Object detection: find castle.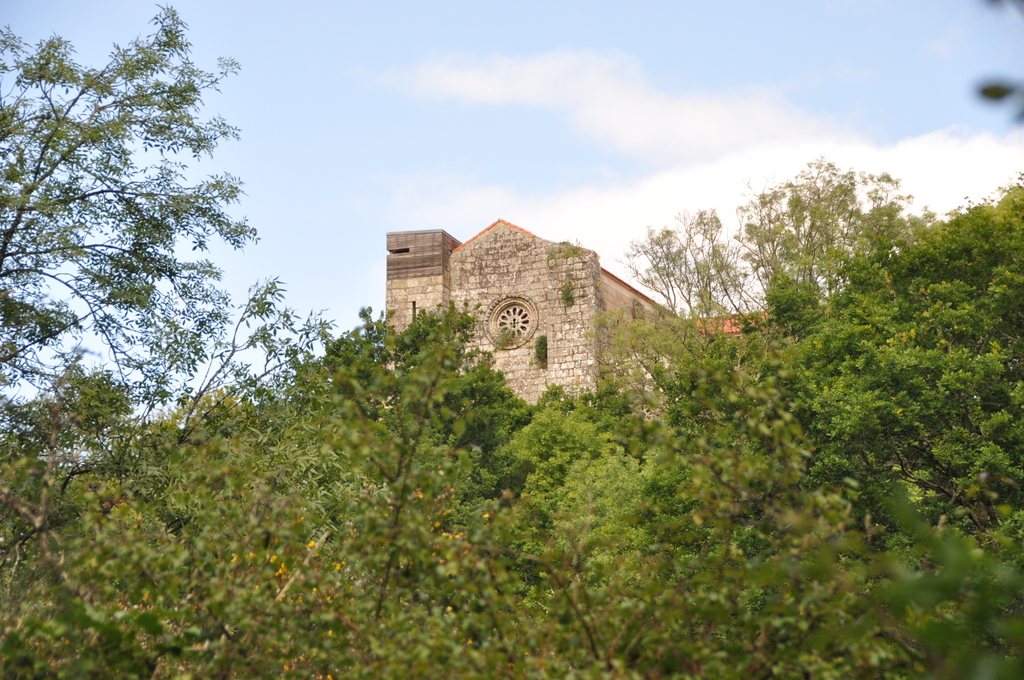
select_region(327, 200, 717, 437).
